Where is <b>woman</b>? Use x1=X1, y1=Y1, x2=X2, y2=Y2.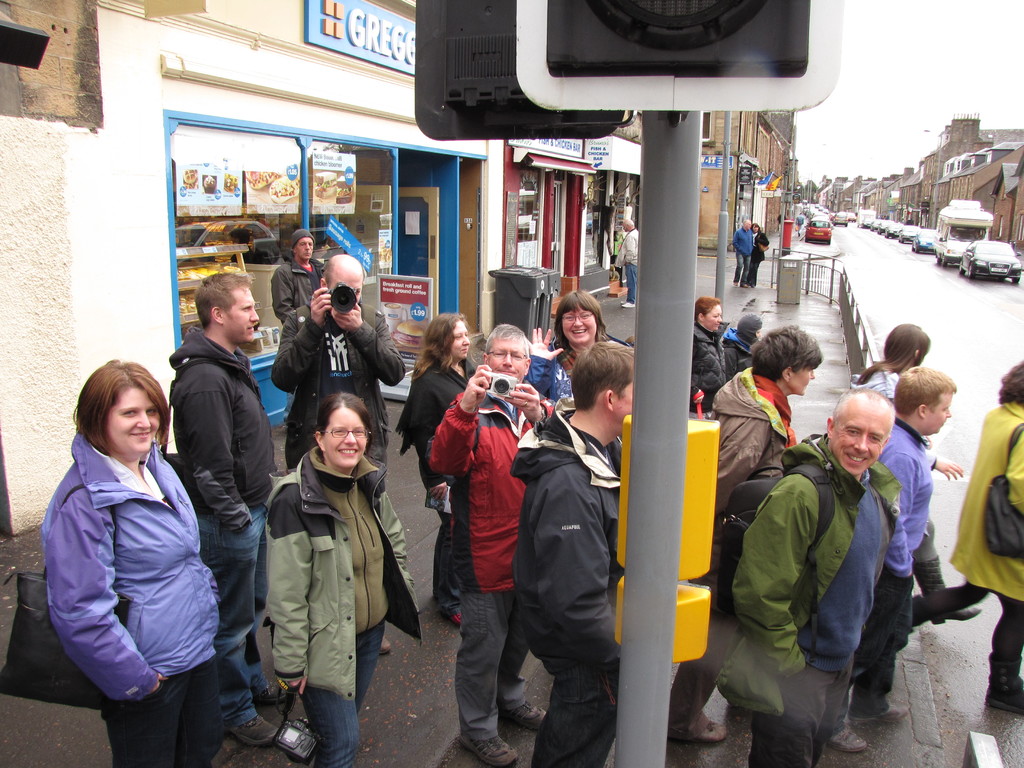
x1=255, y1=394, x2=435, y2=767.
